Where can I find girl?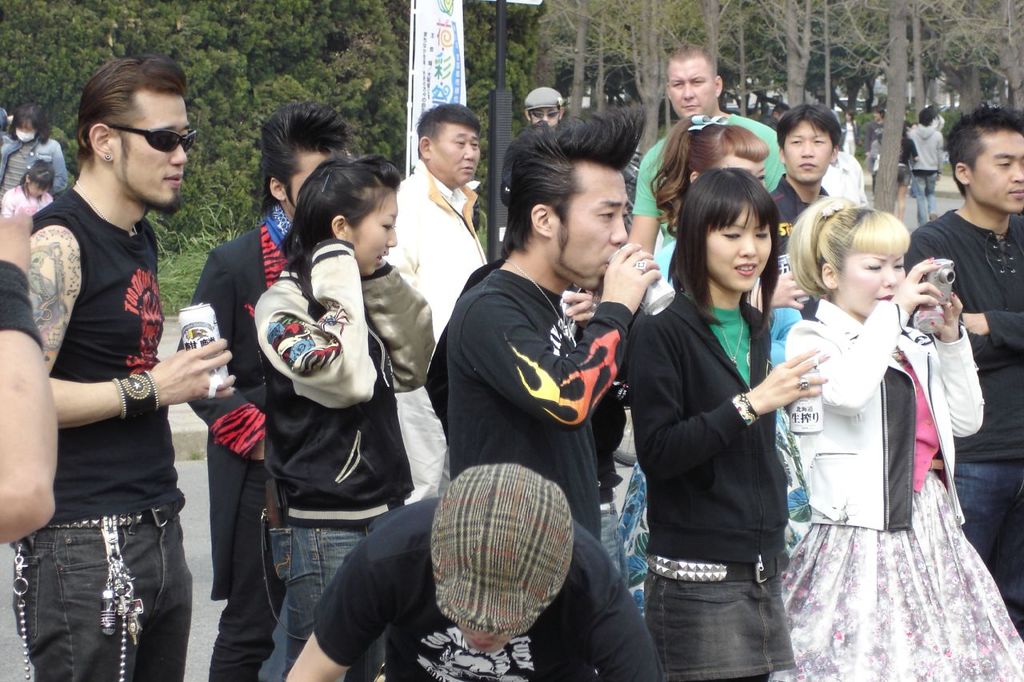
You can find it at BBox(250, 154, 438, 677).
